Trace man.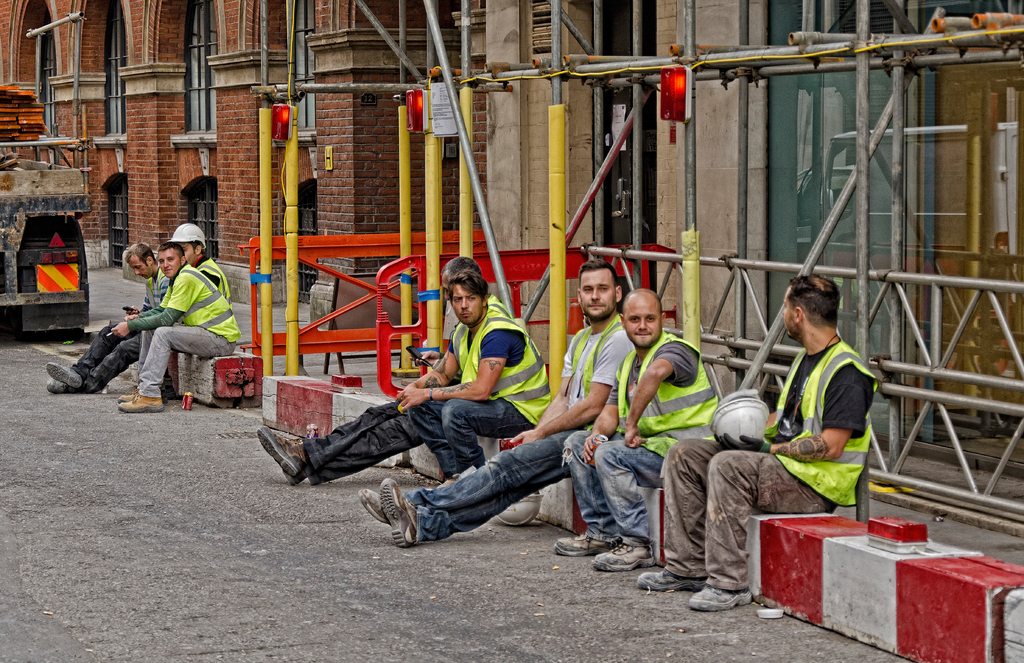
Traced to x1=396, y1=273, x2=561, y2=473.
